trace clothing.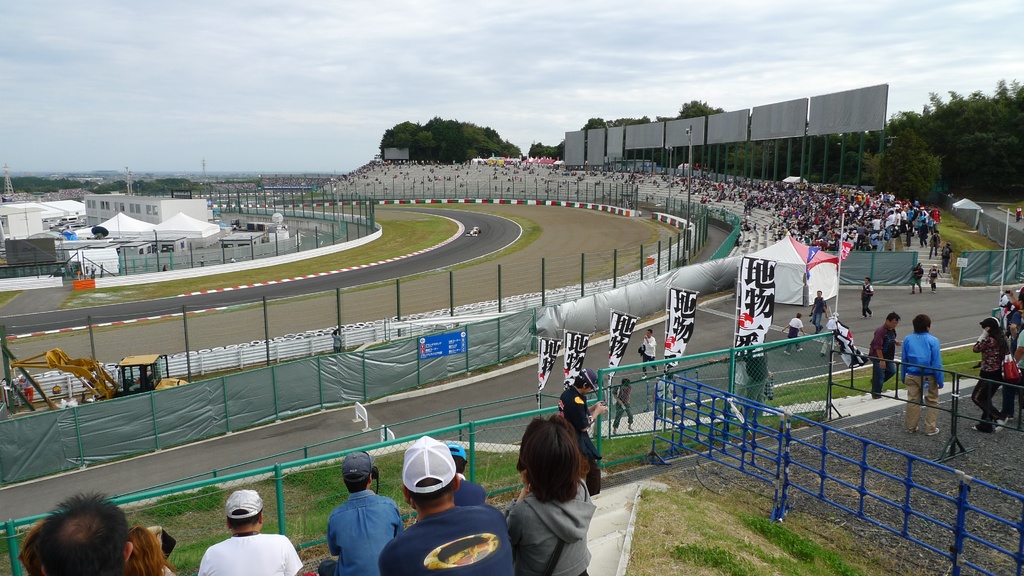
Traced to [316, 474, 397, 565].
